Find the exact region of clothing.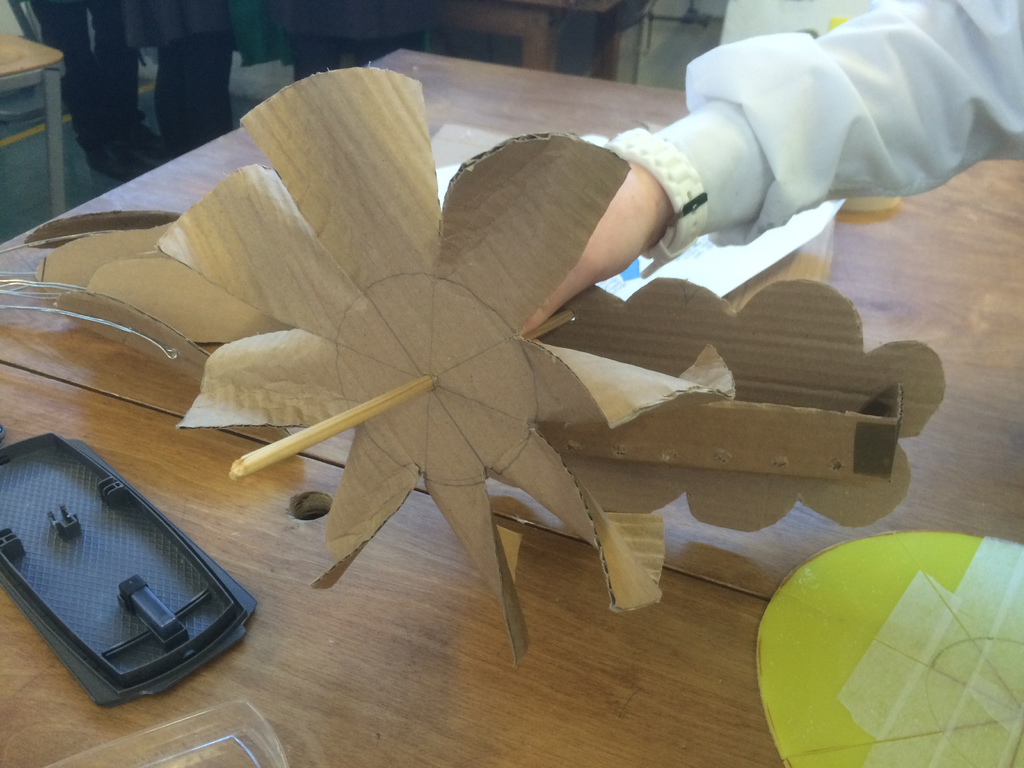
Exact region: <box>285,0,430,85</box>.
